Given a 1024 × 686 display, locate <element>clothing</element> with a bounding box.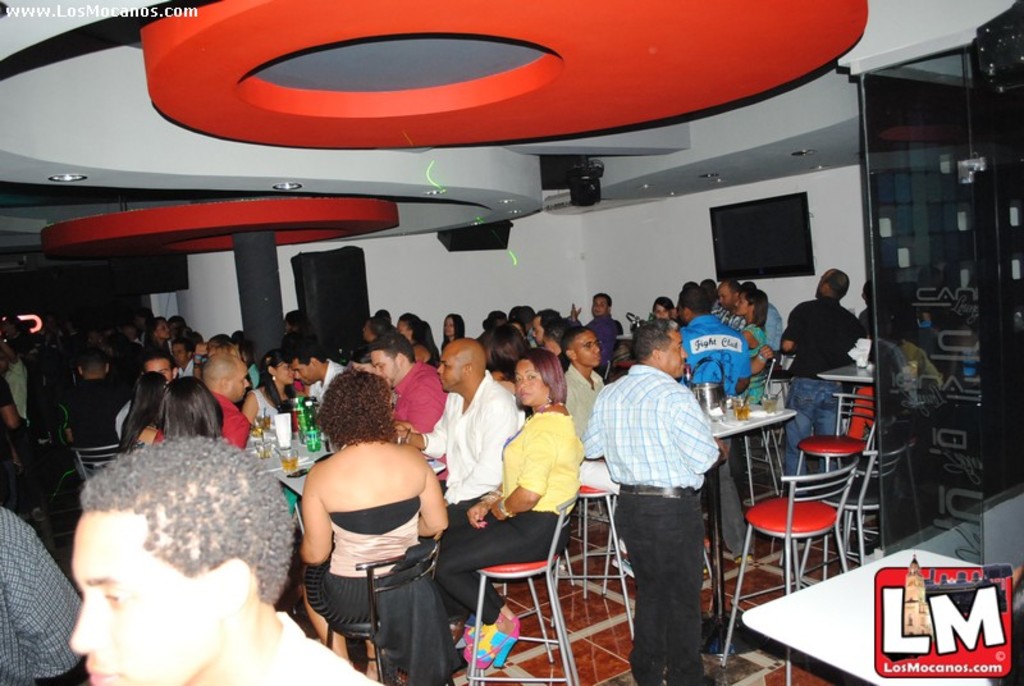
Located: (x1=29, y1=384, x2=72, y2=447).
